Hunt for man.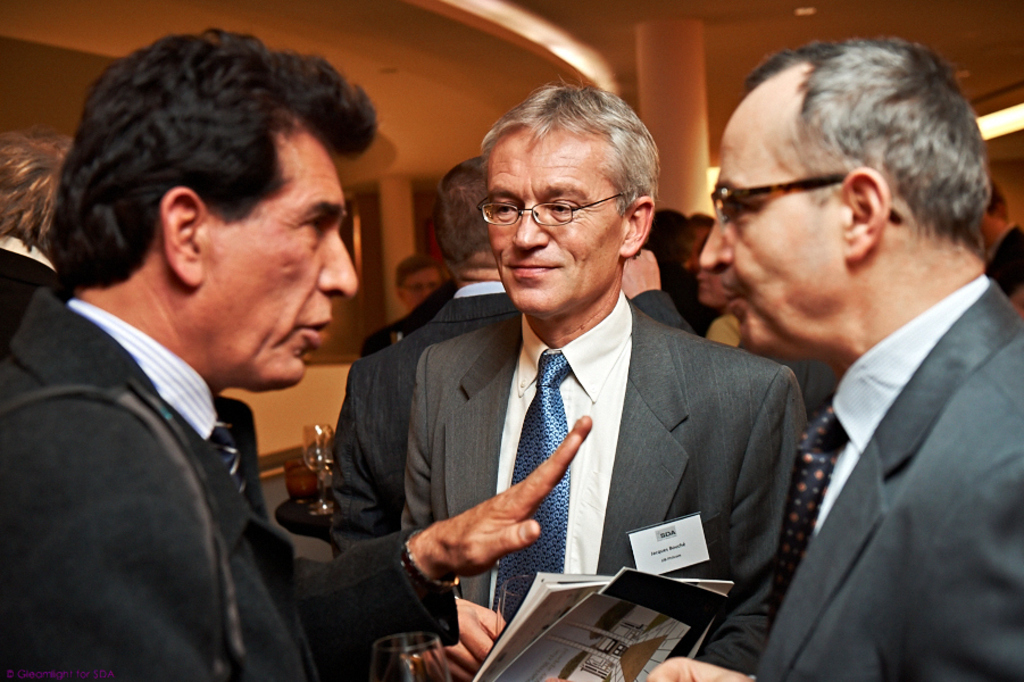
Hunted down at 979/184/1023/297.
